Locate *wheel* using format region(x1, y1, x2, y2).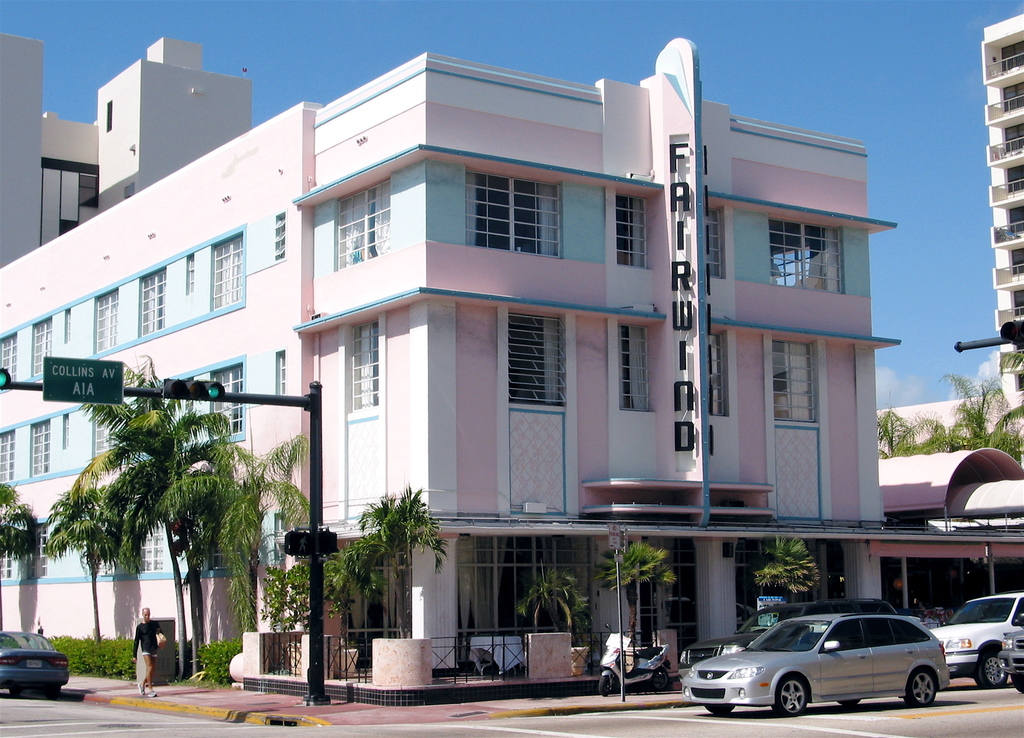
region(598, 673, 614, 701).
